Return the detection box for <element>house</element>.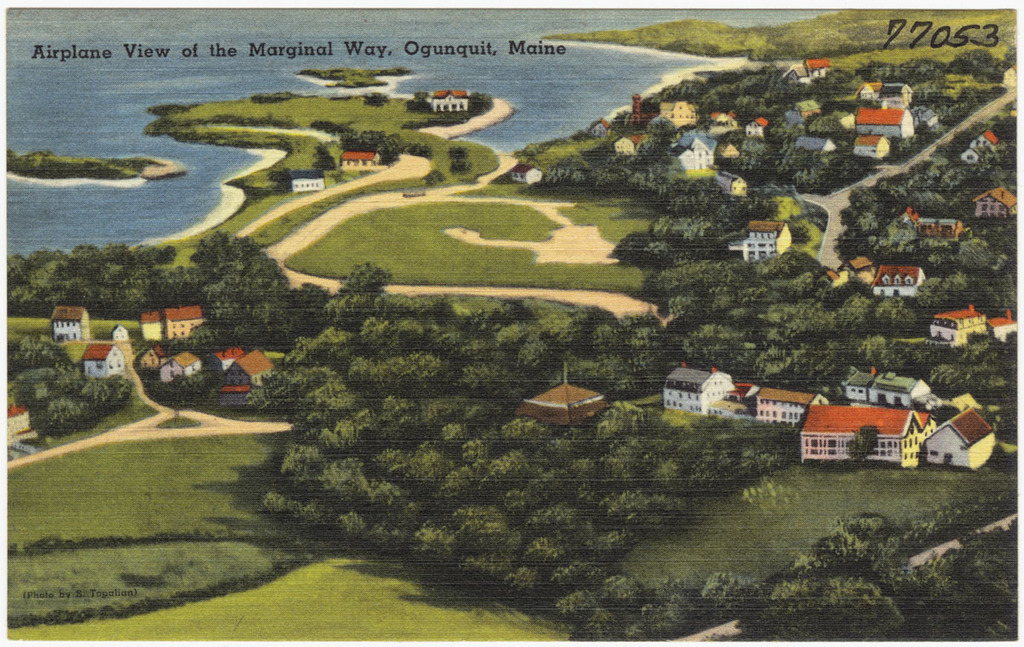
BBox(975, 184, 1016, 215).
